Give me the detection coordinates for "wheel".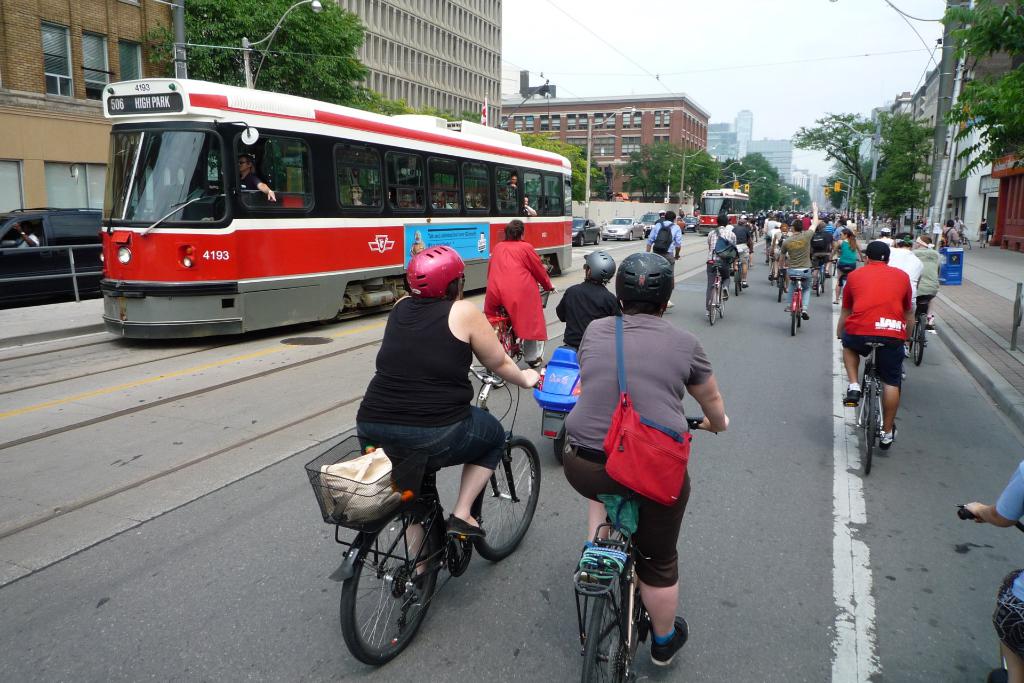
rect(708, 289, 717, 325).
